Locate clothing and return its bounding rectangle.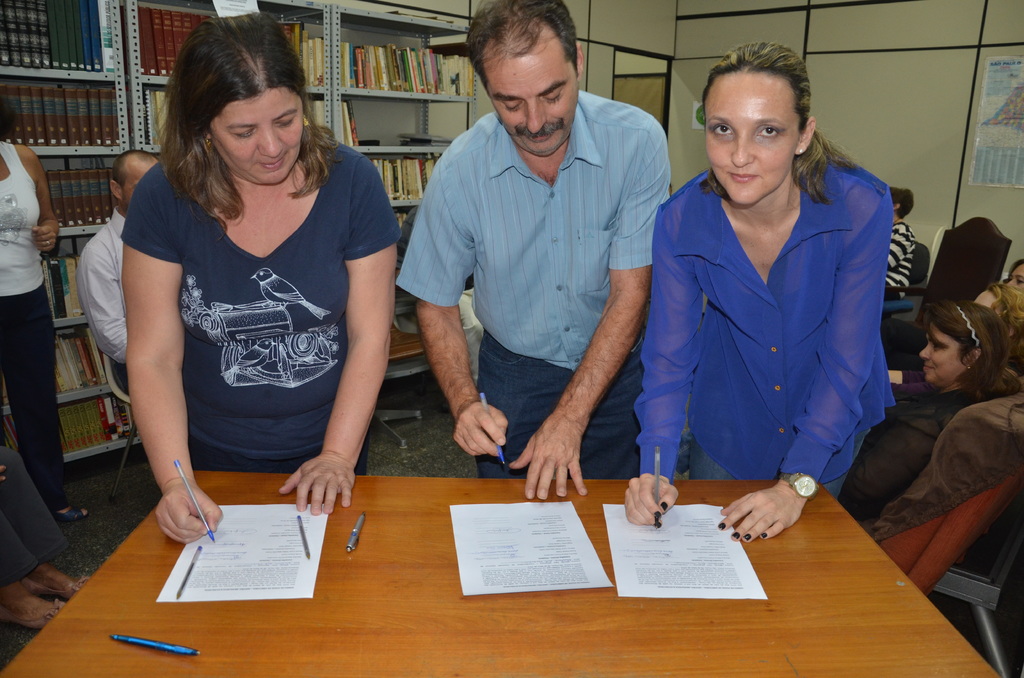
bbox(831, 378, 989, 527).
